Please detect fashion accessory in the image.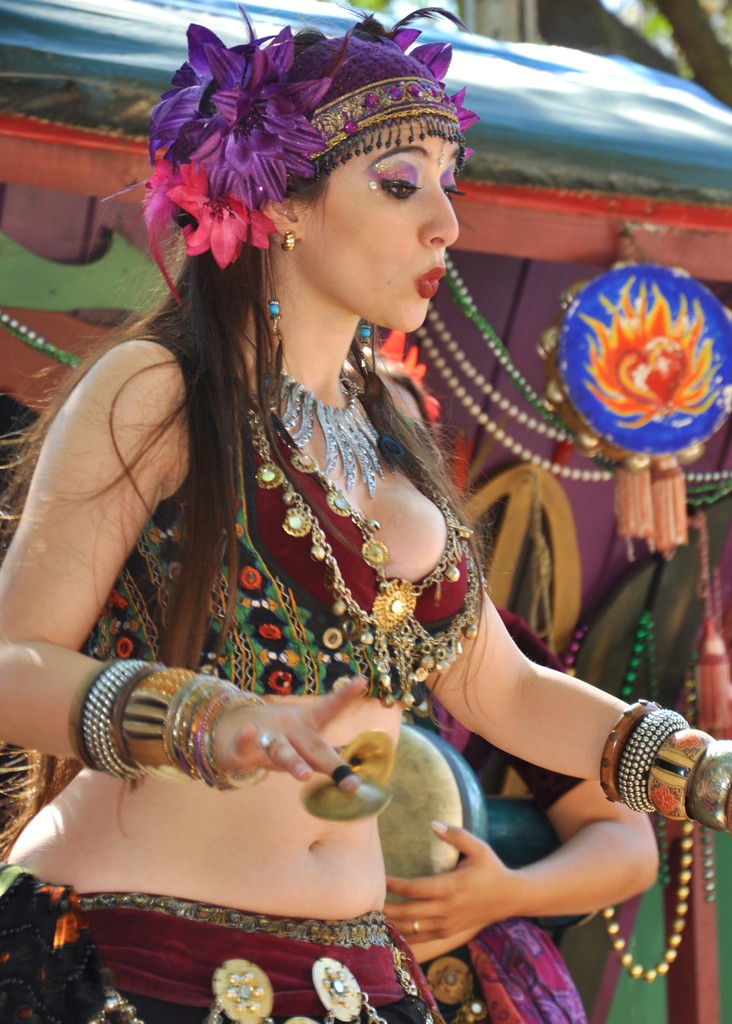
BBox(71, 678, 249, 792).
